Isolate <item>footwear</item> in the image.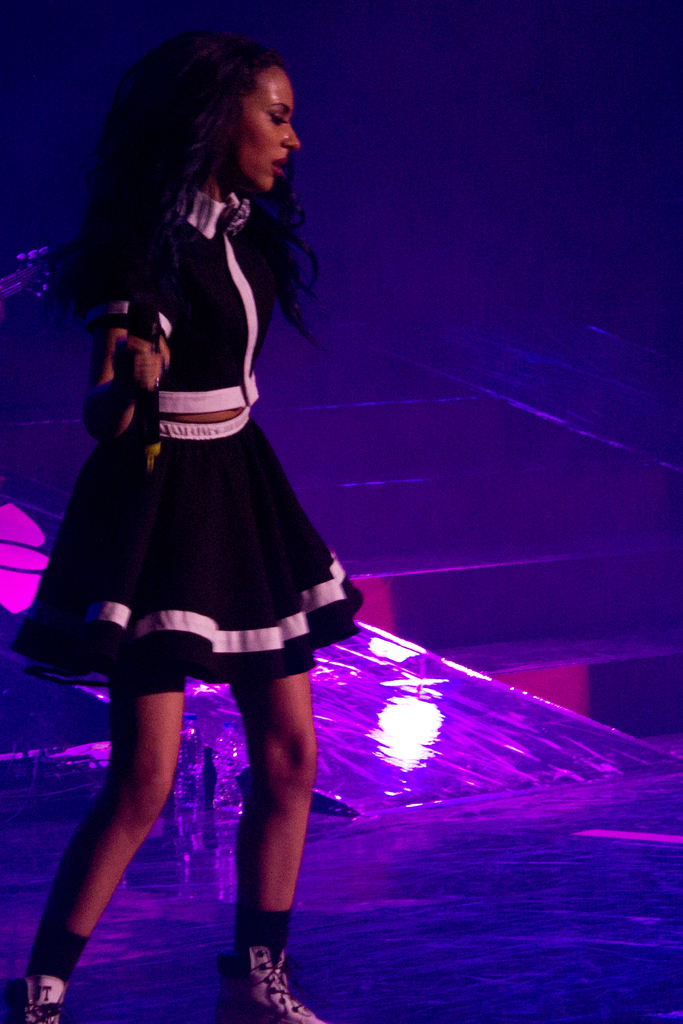
Isolated region: x1=0, y1=973, x2=69, y2=1023.
